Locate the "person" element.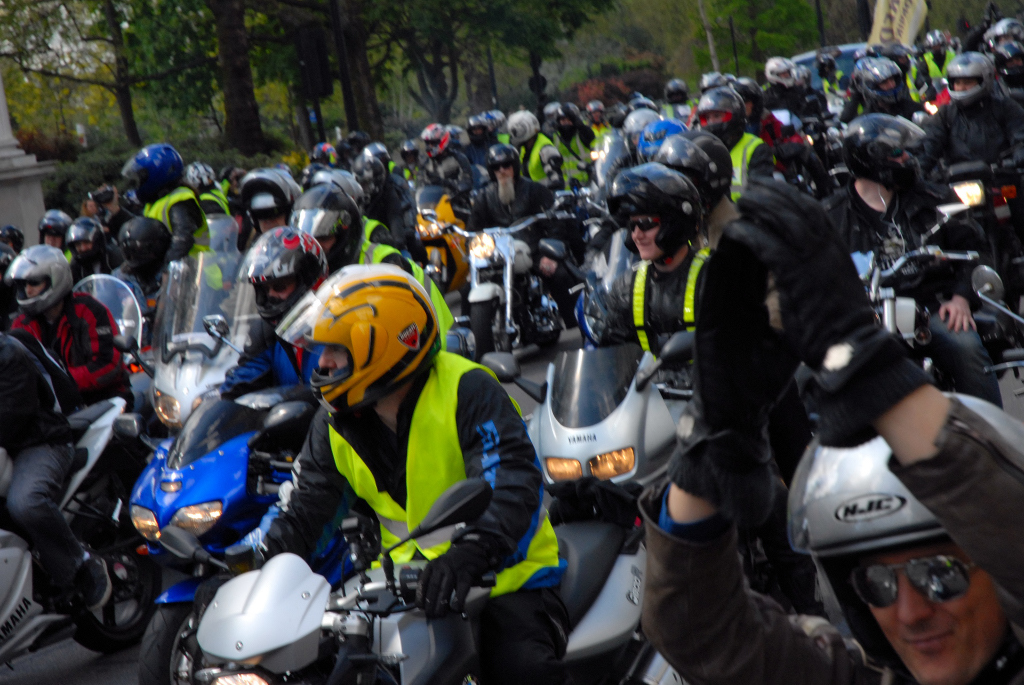
Element bbox: 45/217/114/321.
